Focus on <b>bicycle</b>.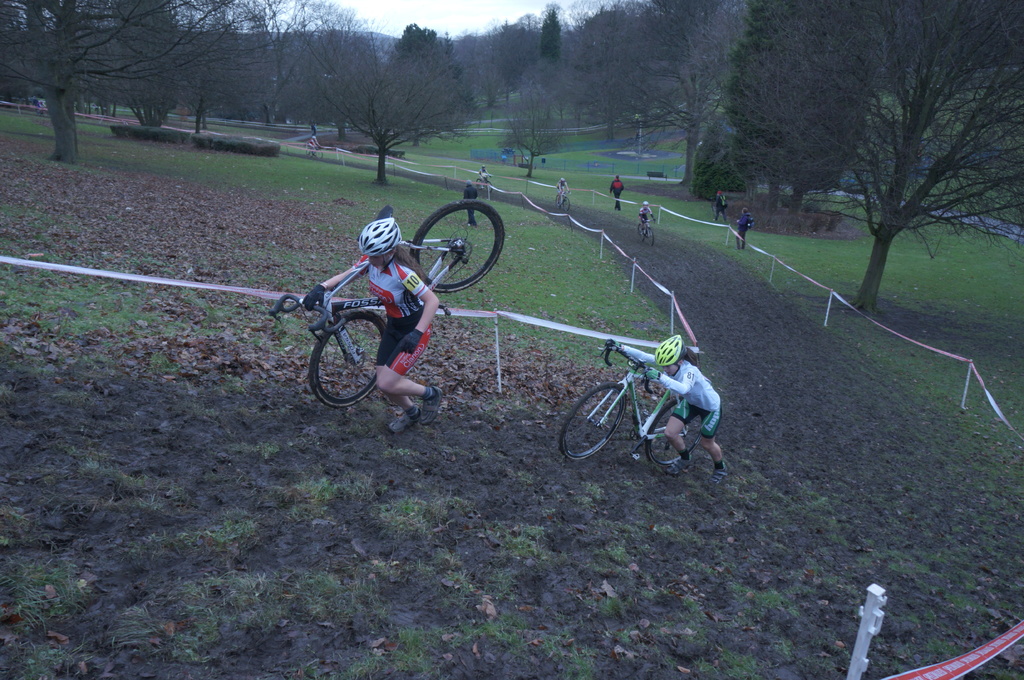
Focused at bbox=(555, 189, 569, 213).
